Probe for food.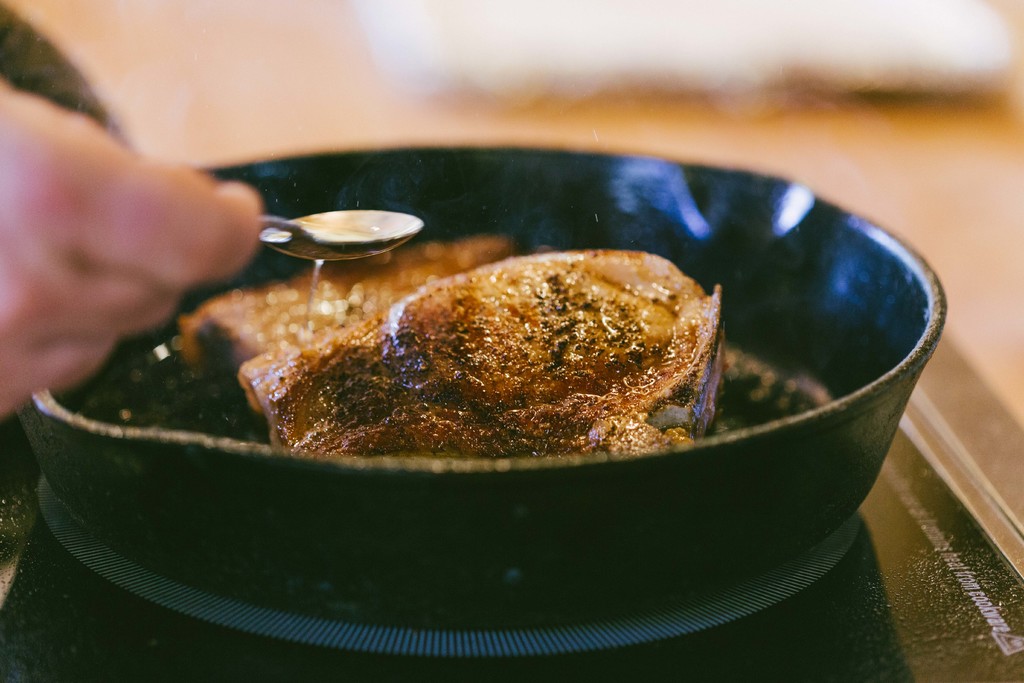
Probe result: l=230, t=247, r=724, b=463.
